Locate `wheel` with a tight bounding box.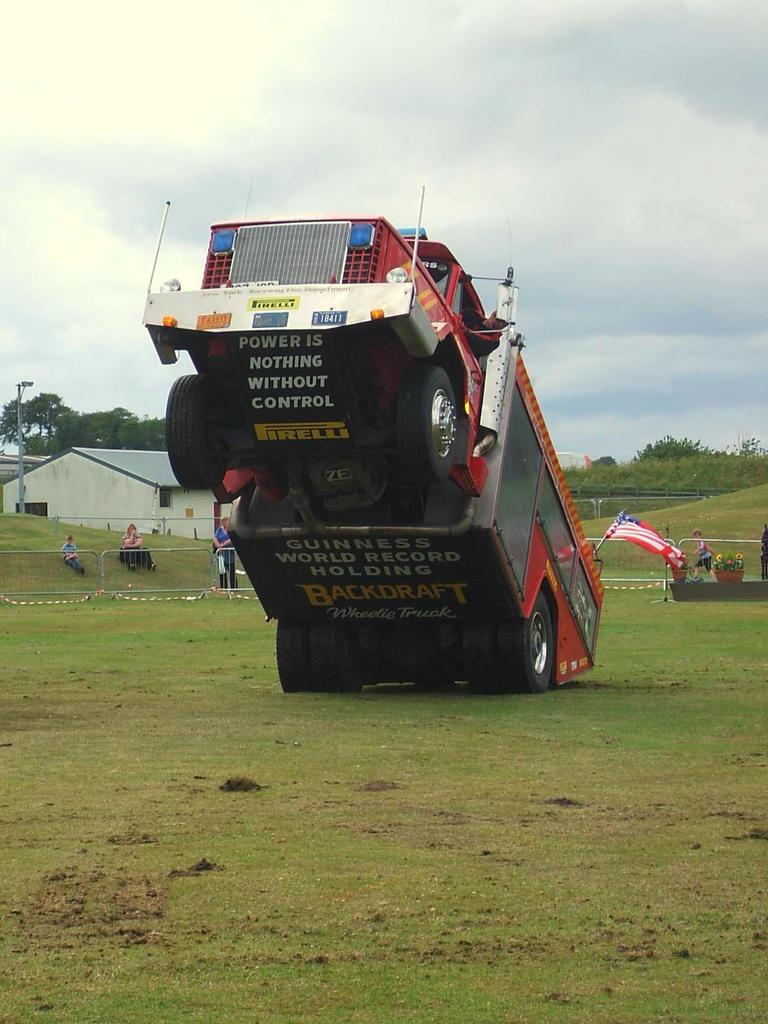
(x1=308, y1=620, x2=363, y2=694).
